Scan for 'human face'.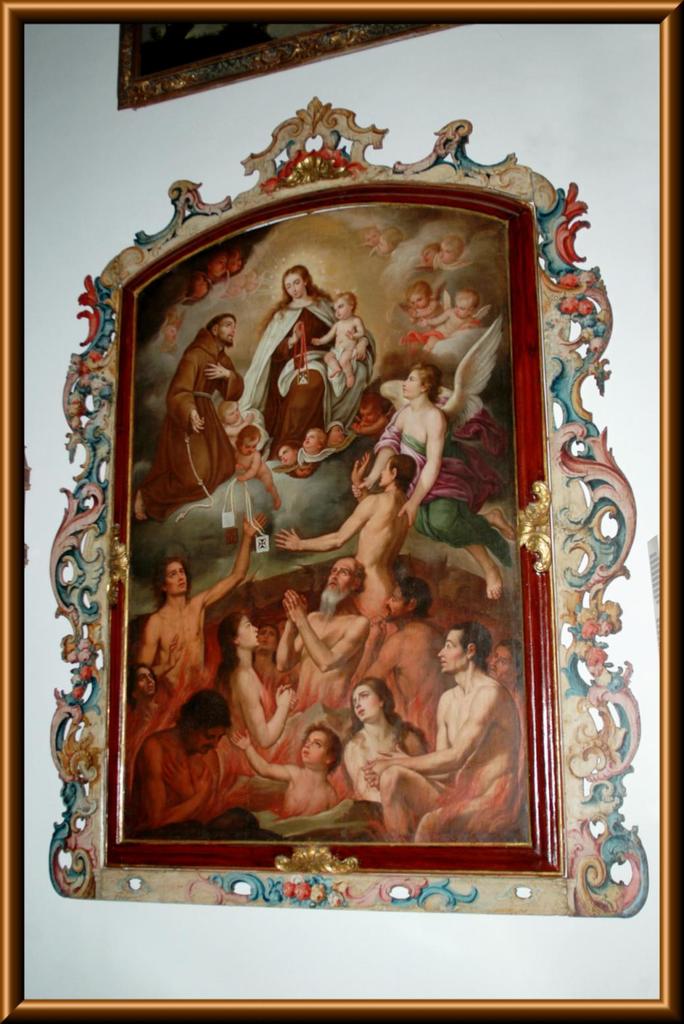
Scan result: left=384, top=581, right=405, bottom=624.
